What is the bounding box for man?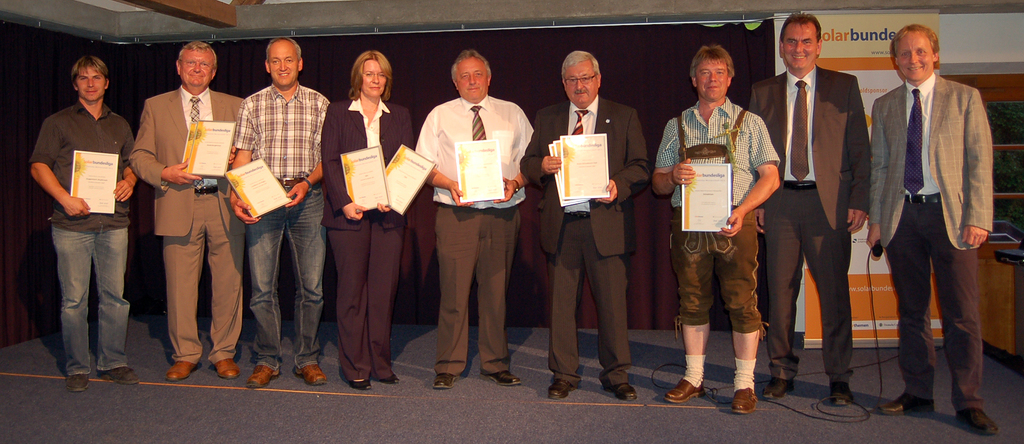
649 45 781 413.
